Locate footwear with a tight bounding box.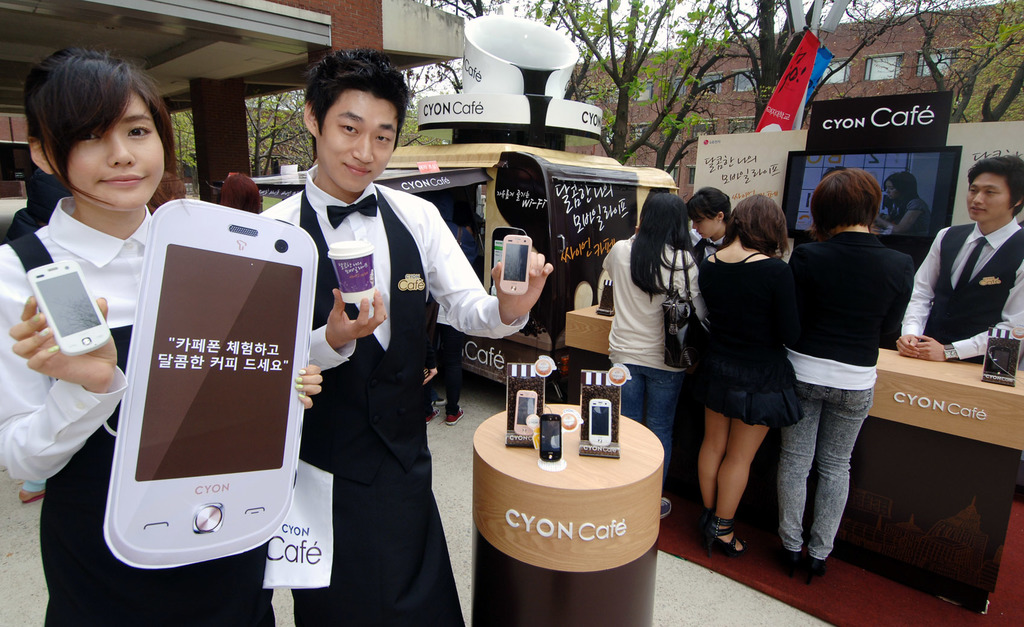
803:551:829:584.
